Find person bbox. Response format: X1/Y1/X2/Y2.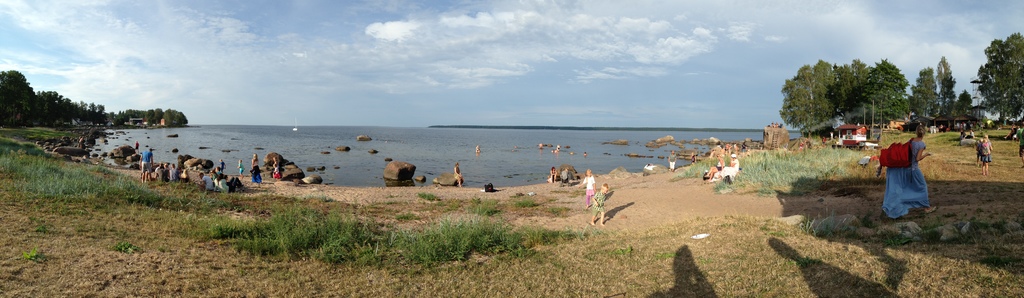
980/131/992/176.
